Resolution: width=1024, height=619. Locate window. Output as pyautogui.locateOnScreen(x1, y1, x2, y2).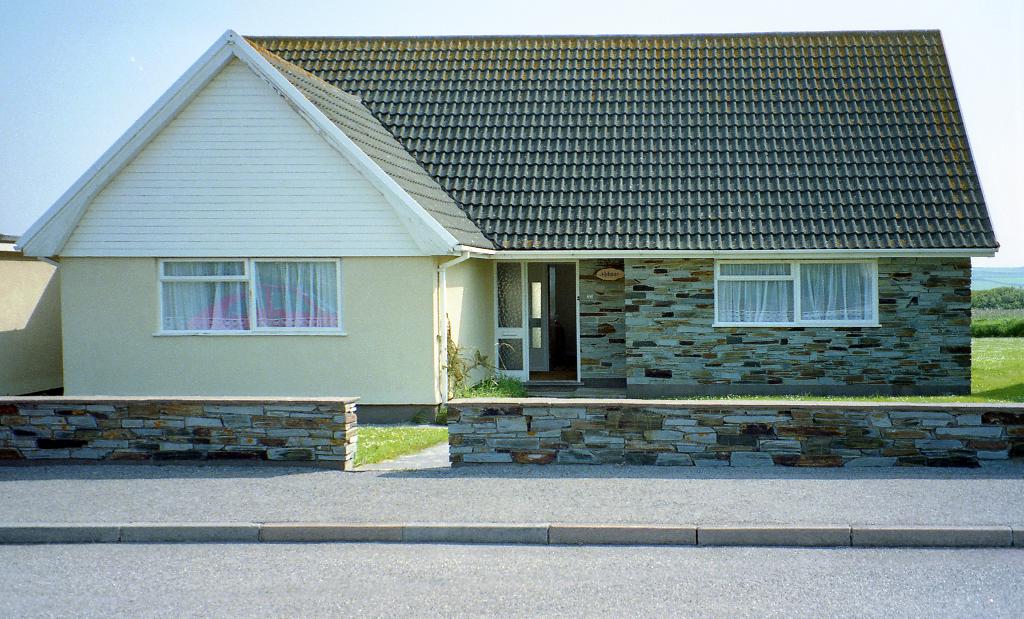
pyautogui.locateOnScreen(714, 258, 881, 325).
